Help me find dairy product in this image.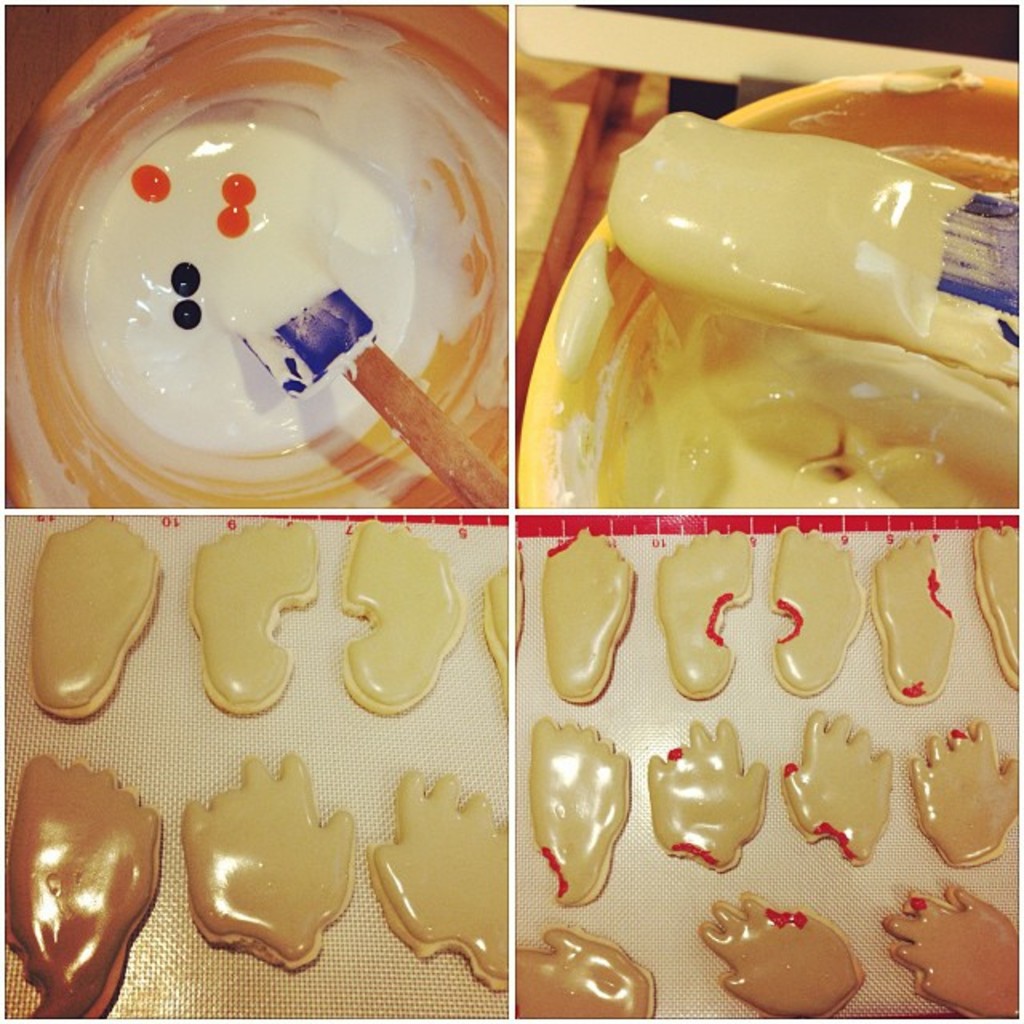
Found it: BBox(197, 542, 325, 714).
